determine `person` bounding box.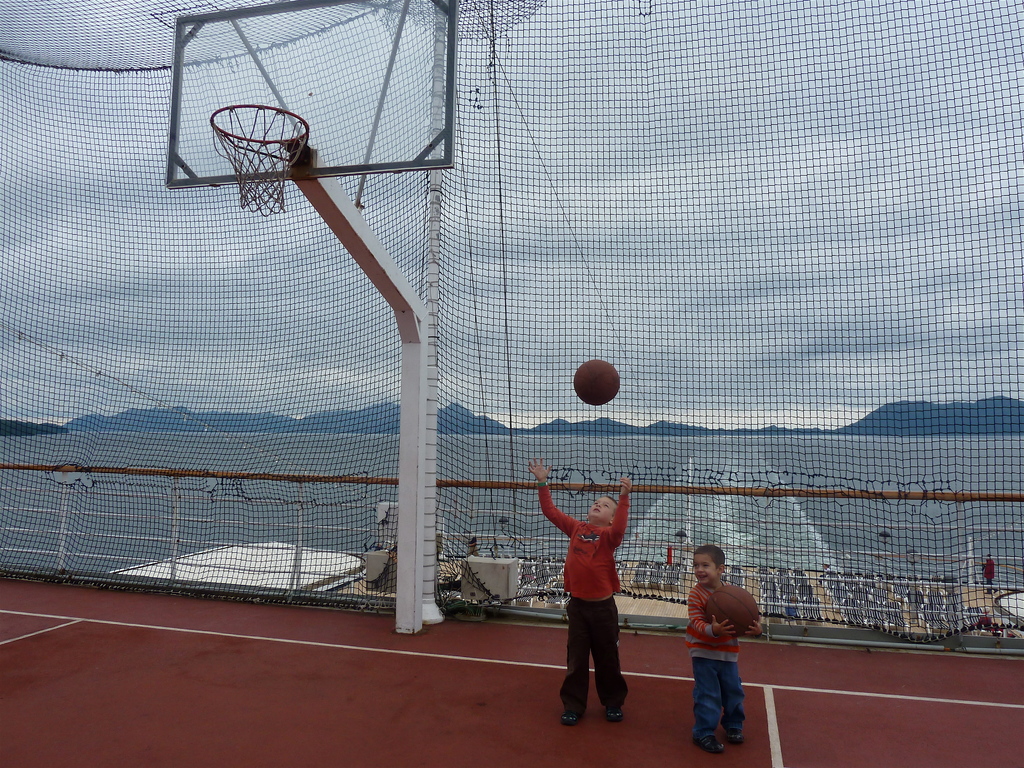
Determined: Rect(542, 470, 642, 717).
